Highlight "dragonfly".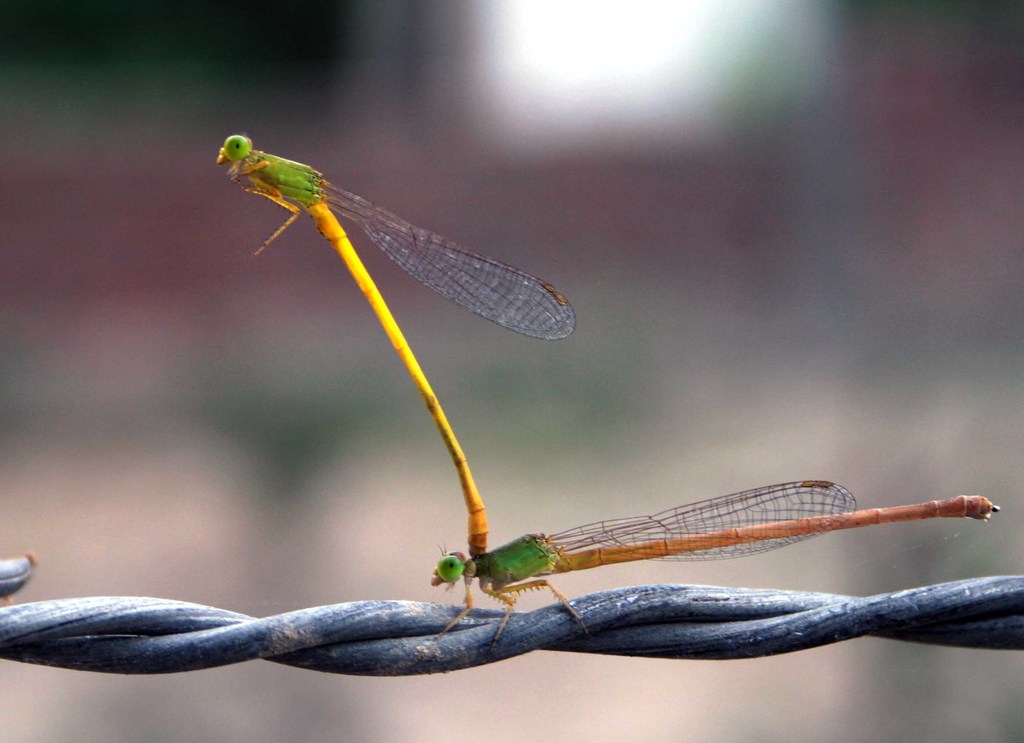
Highlighted region: detection(216, 135, 575, 554).
